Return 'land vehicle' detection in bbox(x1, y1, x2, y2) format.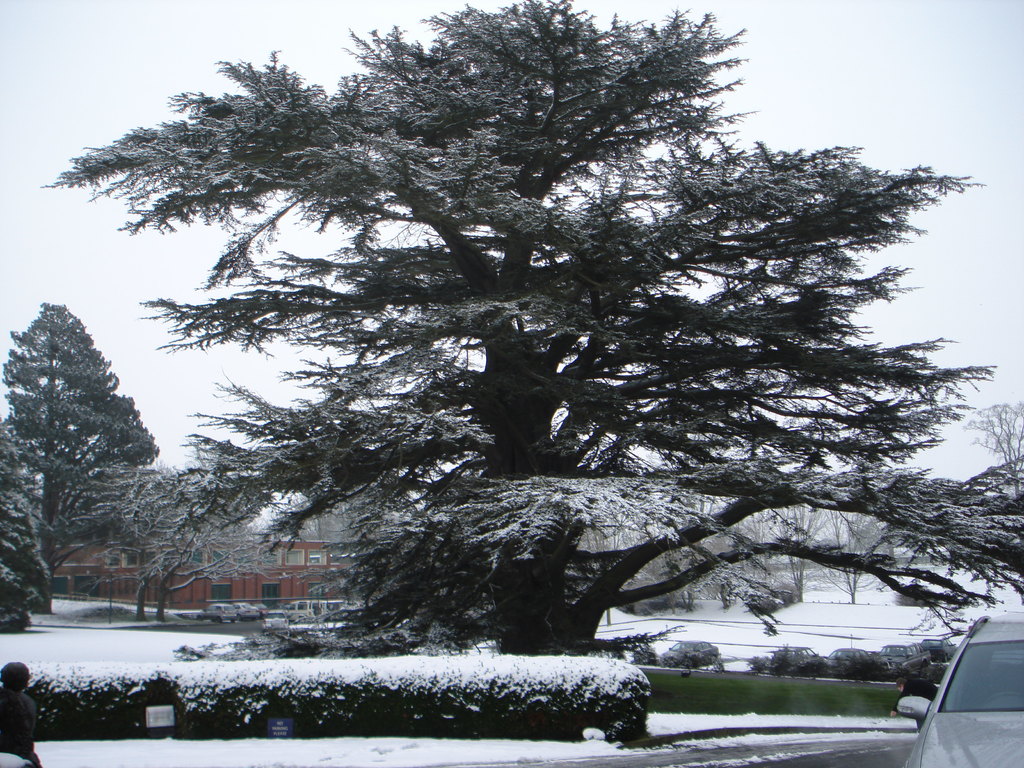
bbox(193, 602, 235, 622).
